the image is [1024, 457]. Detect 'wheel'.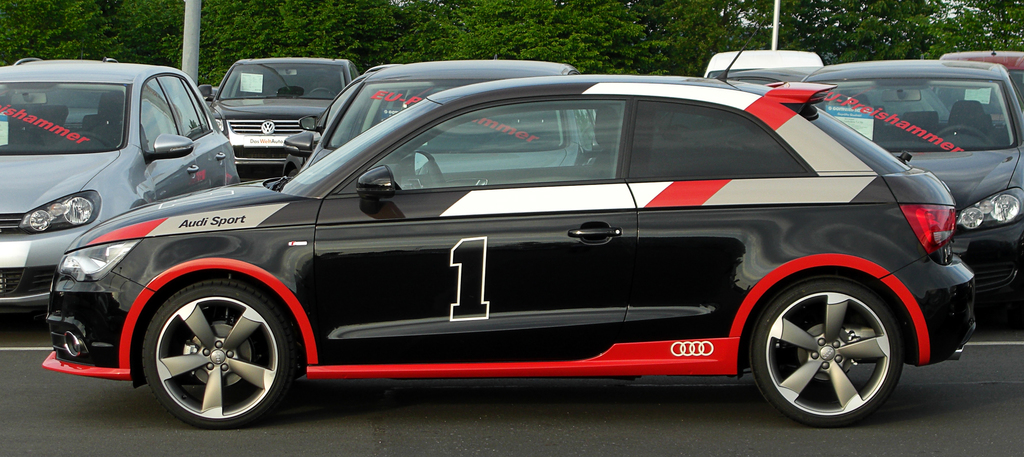
Detection: (left=140, top=277, right=295, bottom=430).
